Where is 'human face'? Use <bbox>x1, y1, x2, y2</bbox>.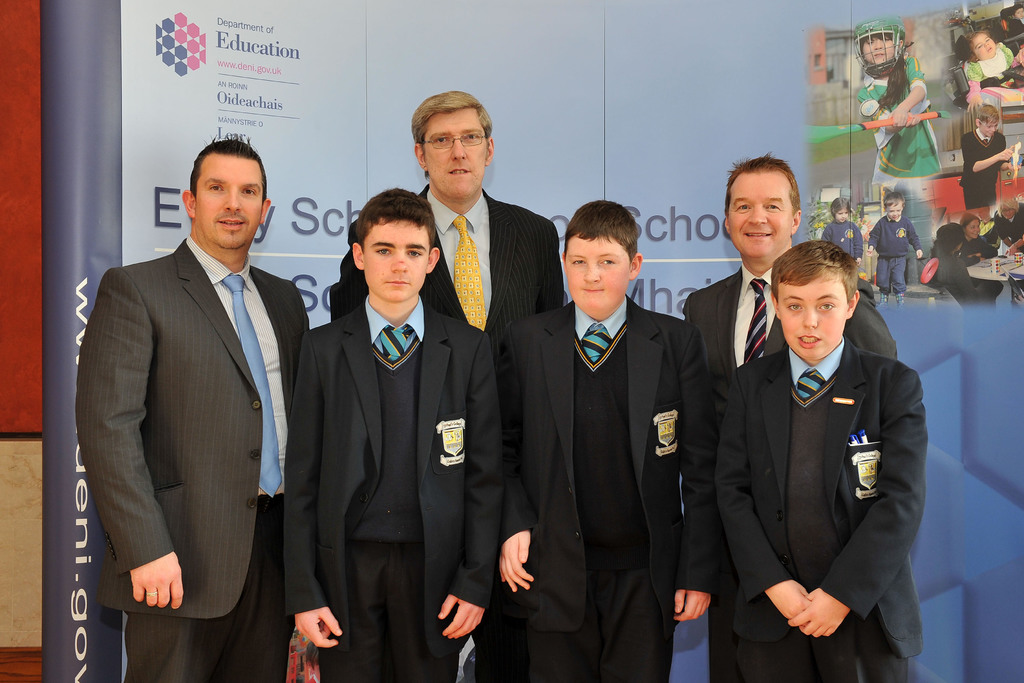
<bbox>972, 34, 998, 55</bbox>.
